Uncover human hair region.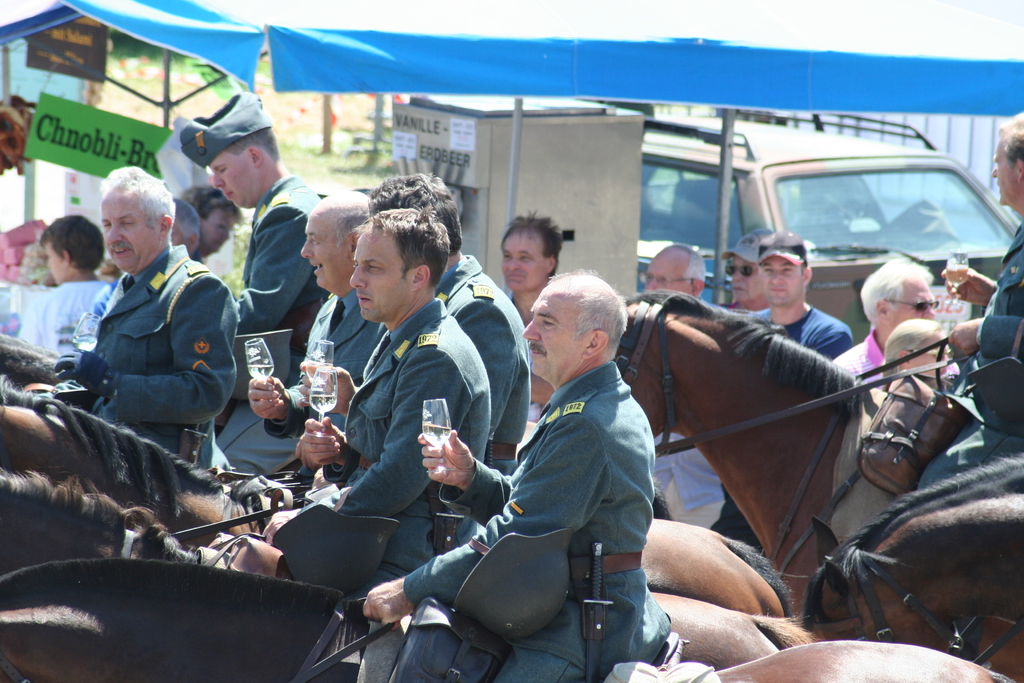
Uncovered: 539,275,623,375.
